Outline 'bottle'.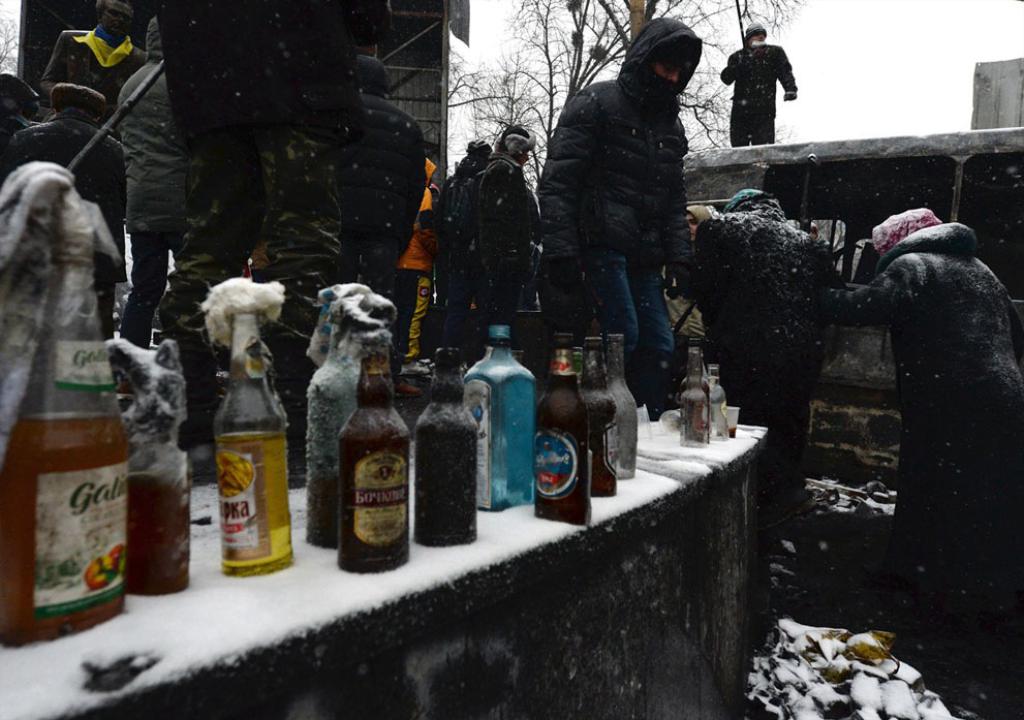
Outline: locate(609, 344, 637, 486).
